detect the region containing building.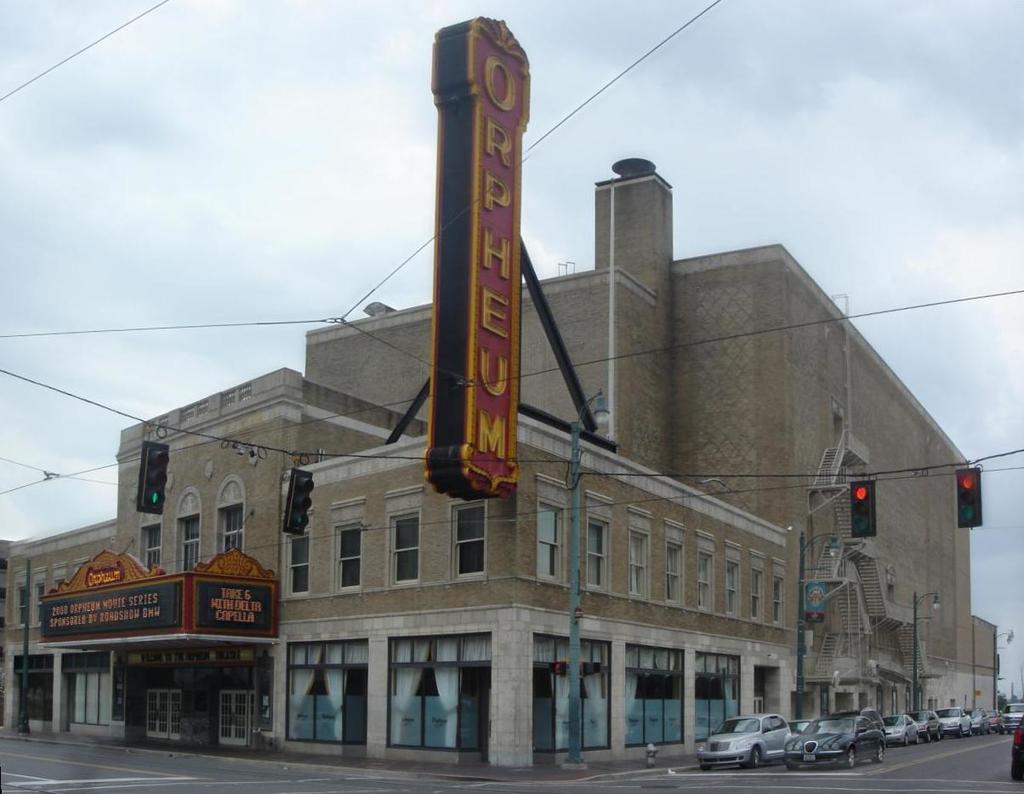
x1=0 y1=364 x2=787 y2=768.
